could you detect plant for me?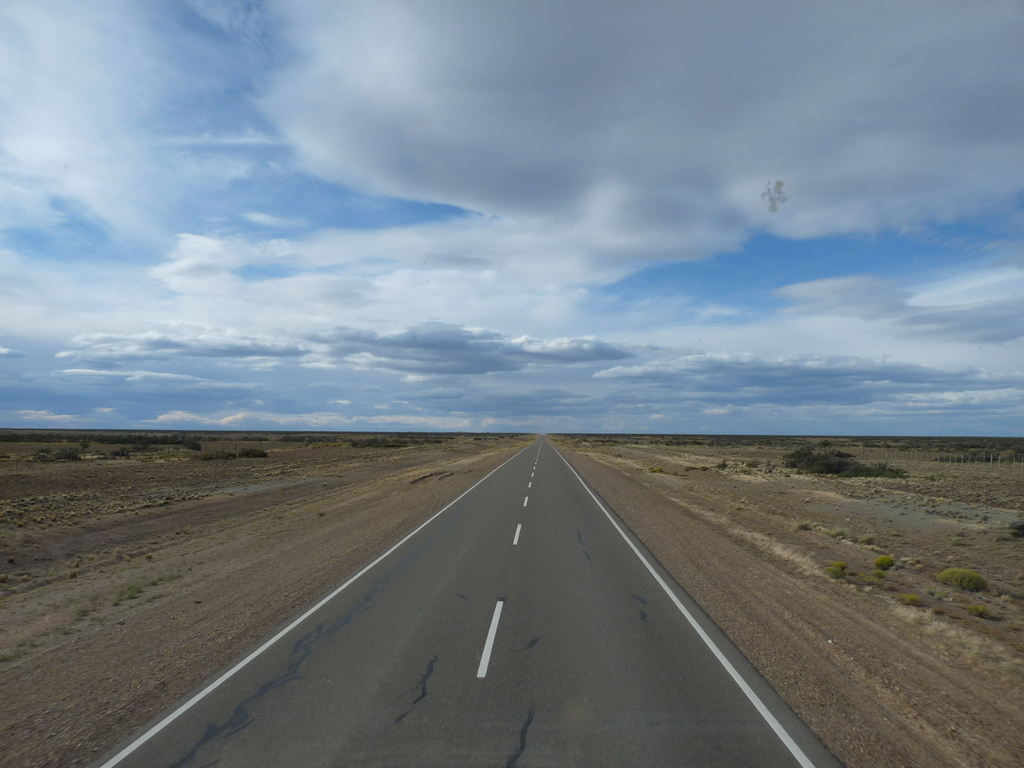
Detection result: {"left": 926, "top": 586, "right": 948, "bottom": 600}.
